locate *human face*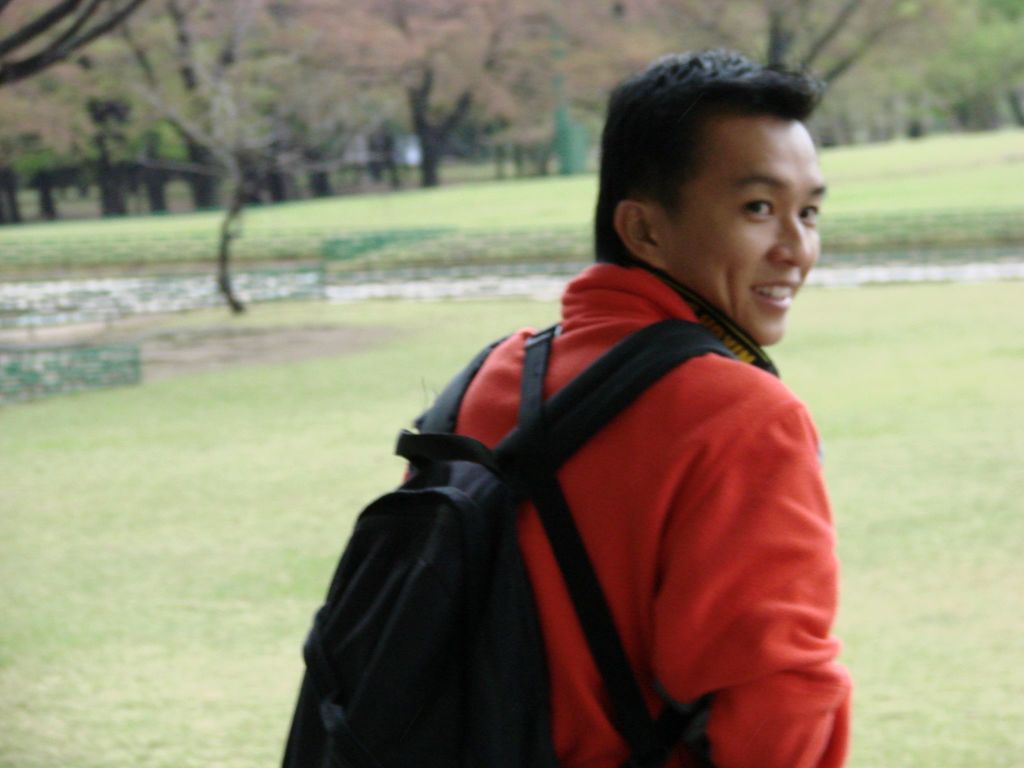
665, 122, 825, 345
